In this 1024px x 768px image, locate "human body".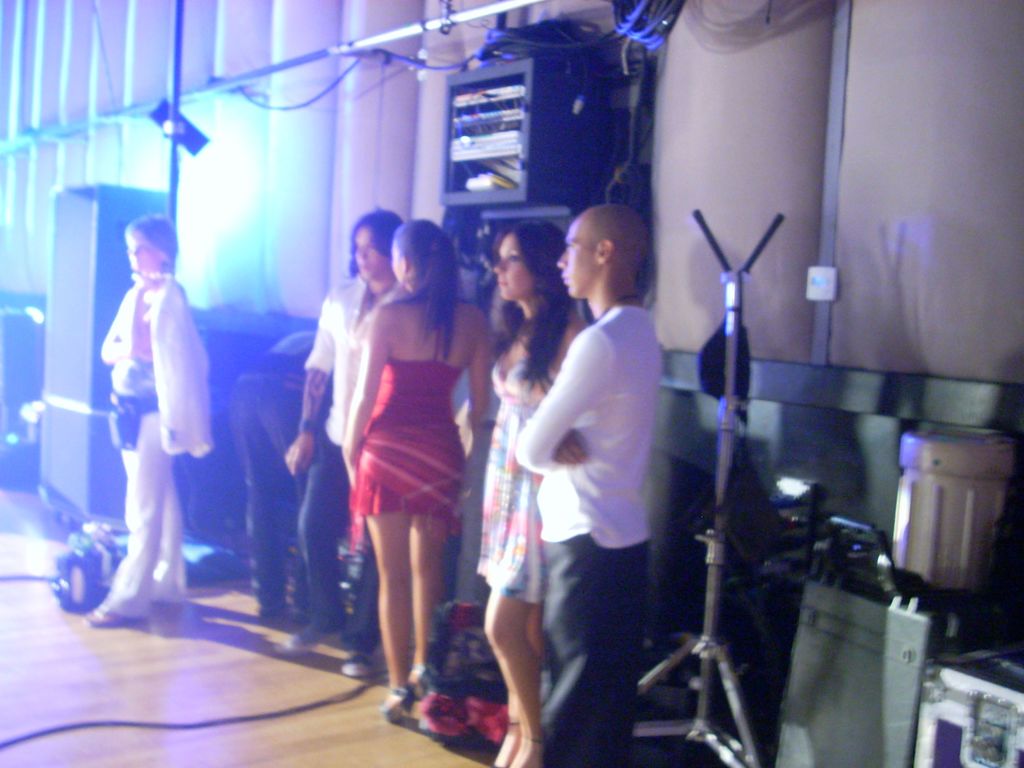
Bounding box: left=524, top=300, right=657, bottom=767.
